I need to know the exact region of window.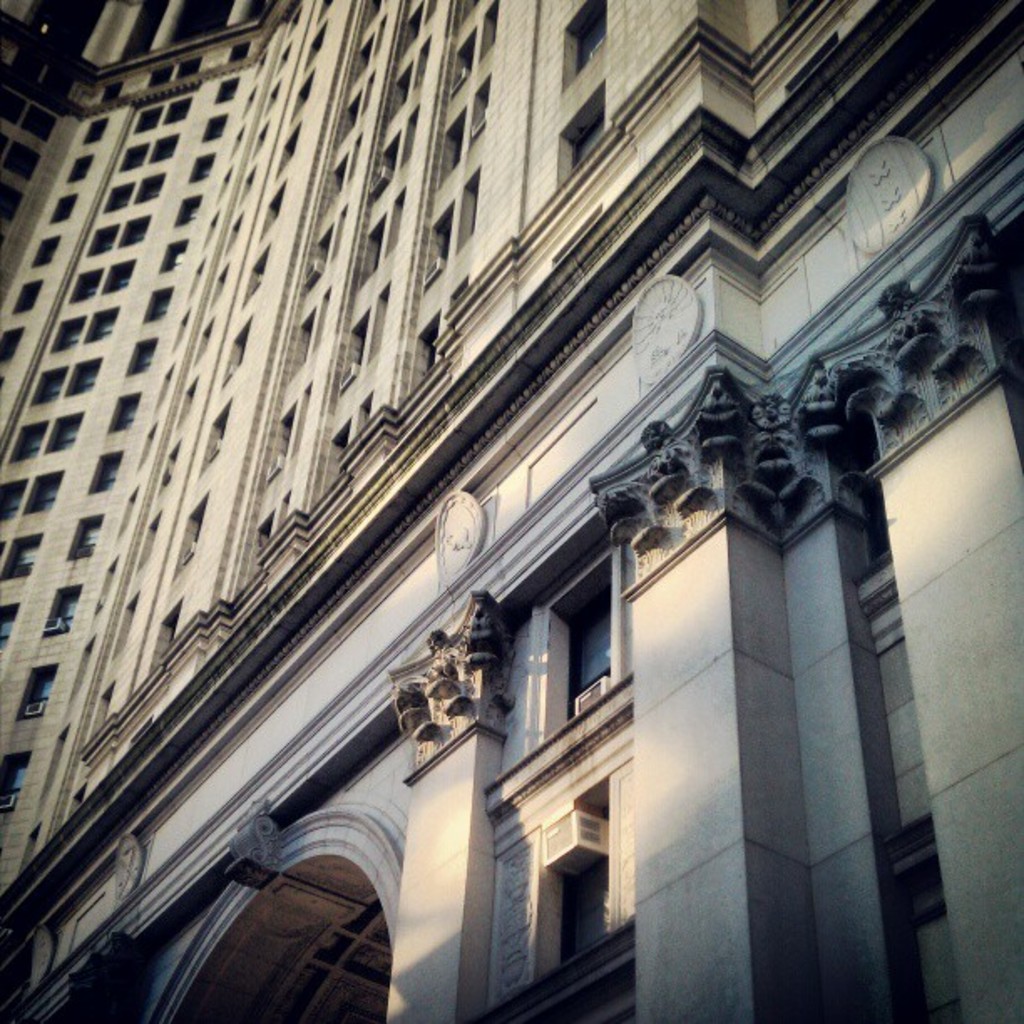
Region: x1=30, y1=368, x2=64, y2=407.
